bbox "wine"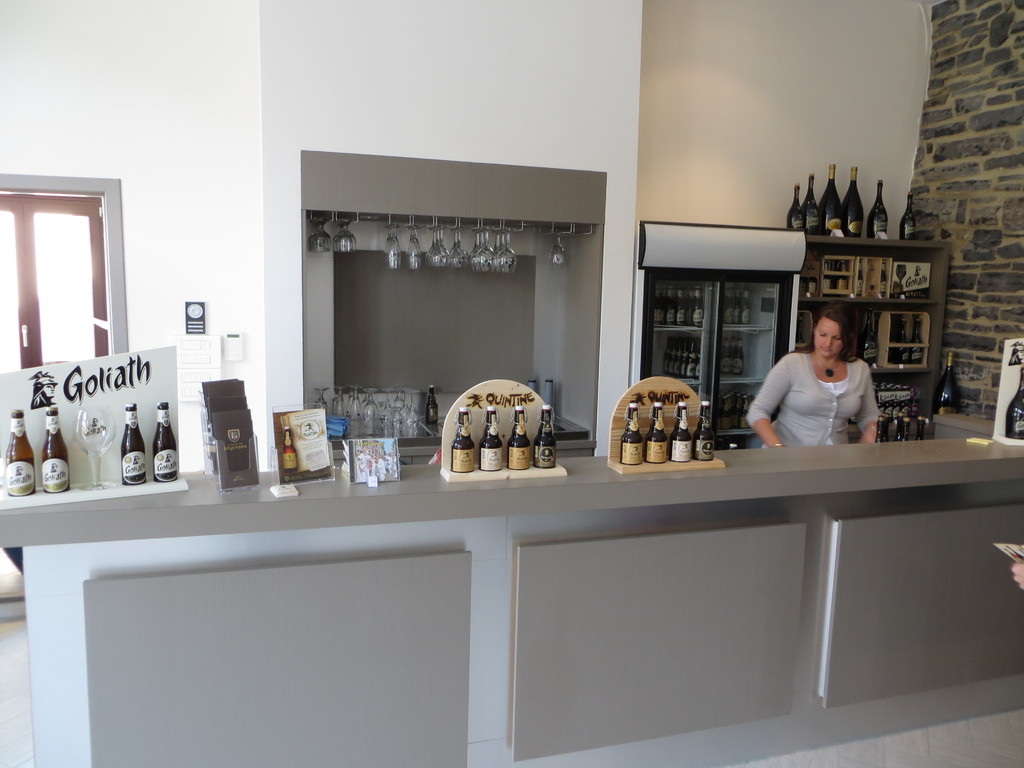
bbox(820, 166, 841, 236)
